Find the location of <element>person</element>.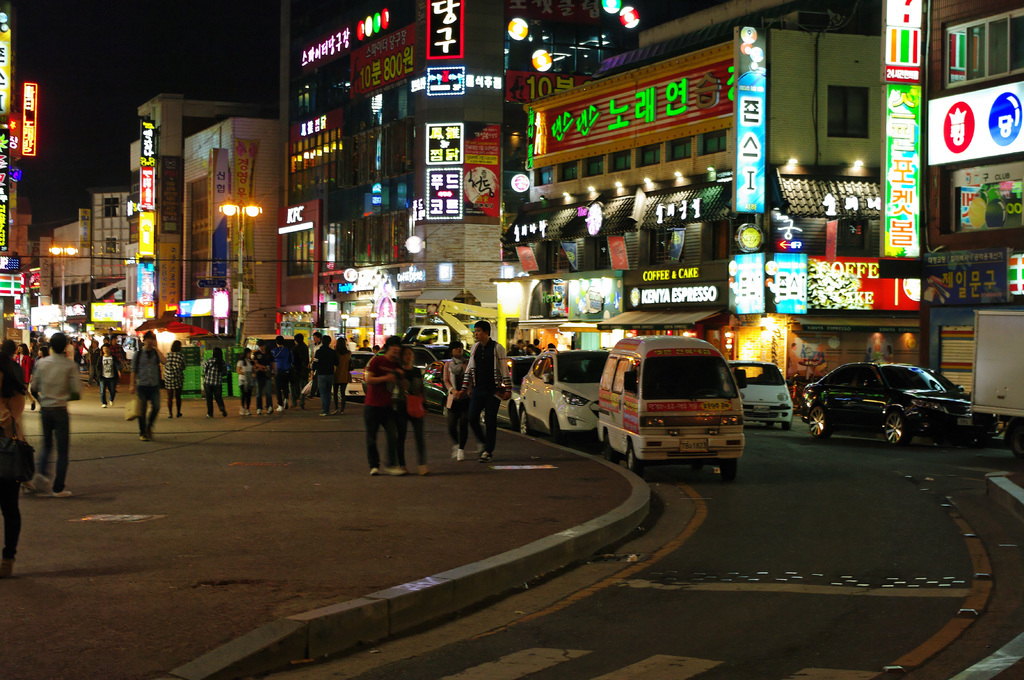
Location: bbox(357, 333, 412, 478).
